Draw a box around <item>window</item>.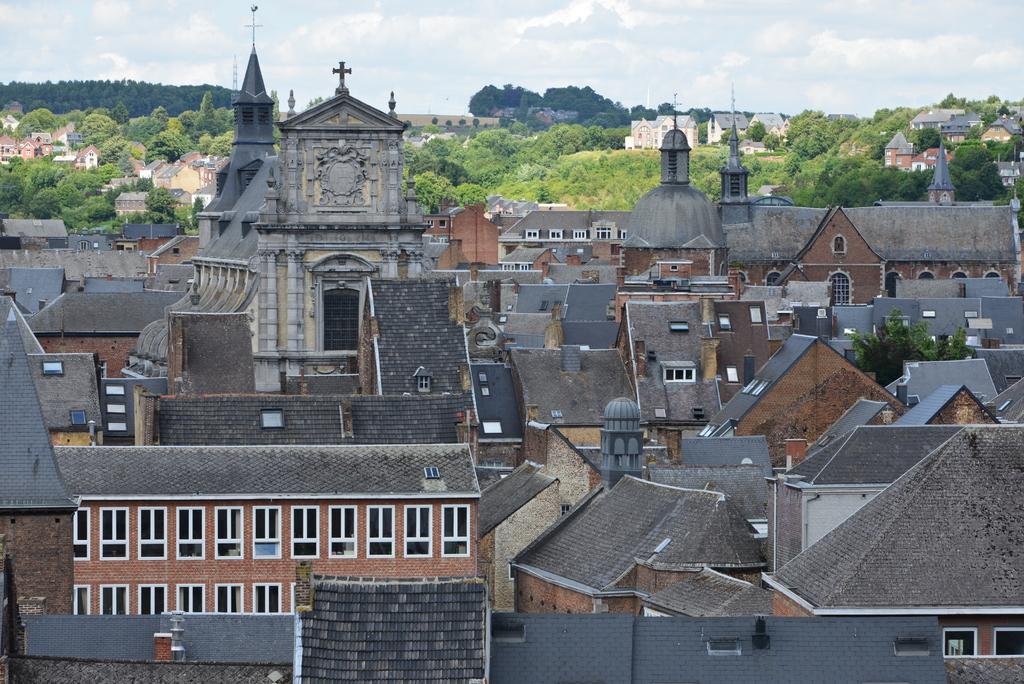
897 641 929 653.
